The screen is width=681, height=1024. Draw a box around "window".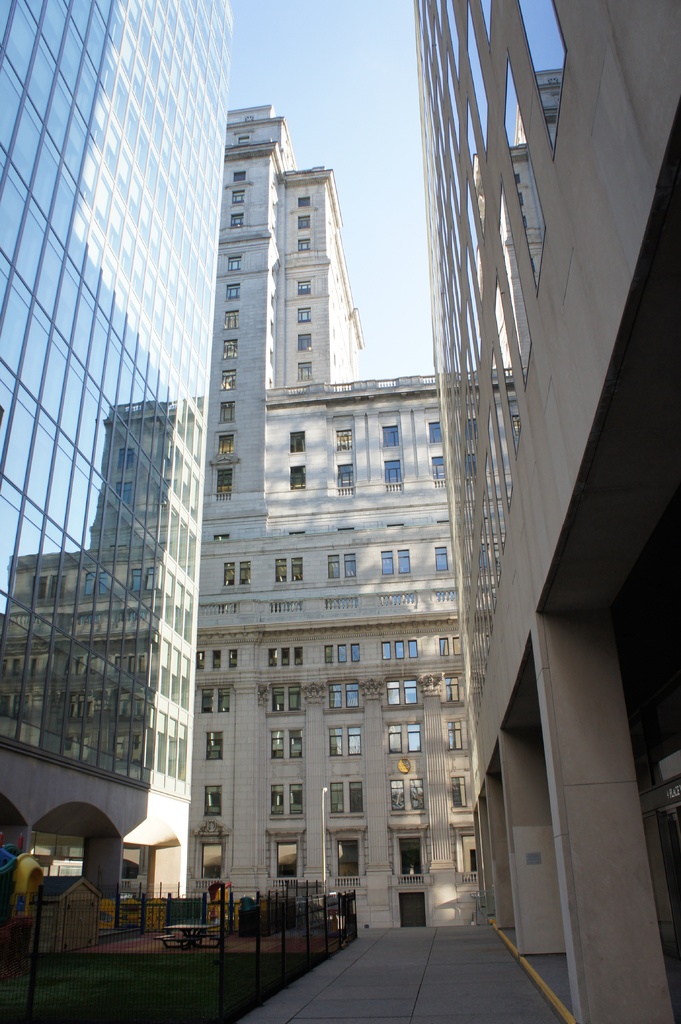
{"left": 221, "top": 366, "right": 237, "bottom": 394}.
